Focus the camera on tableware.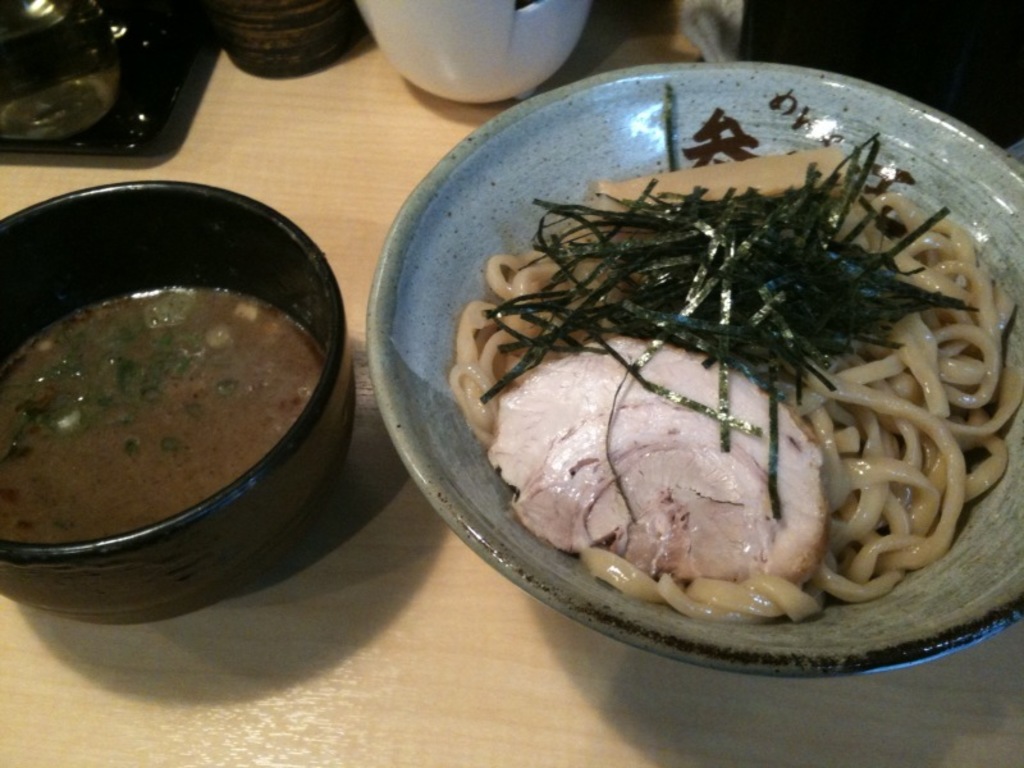
Focus region: 214 0 356 82.
